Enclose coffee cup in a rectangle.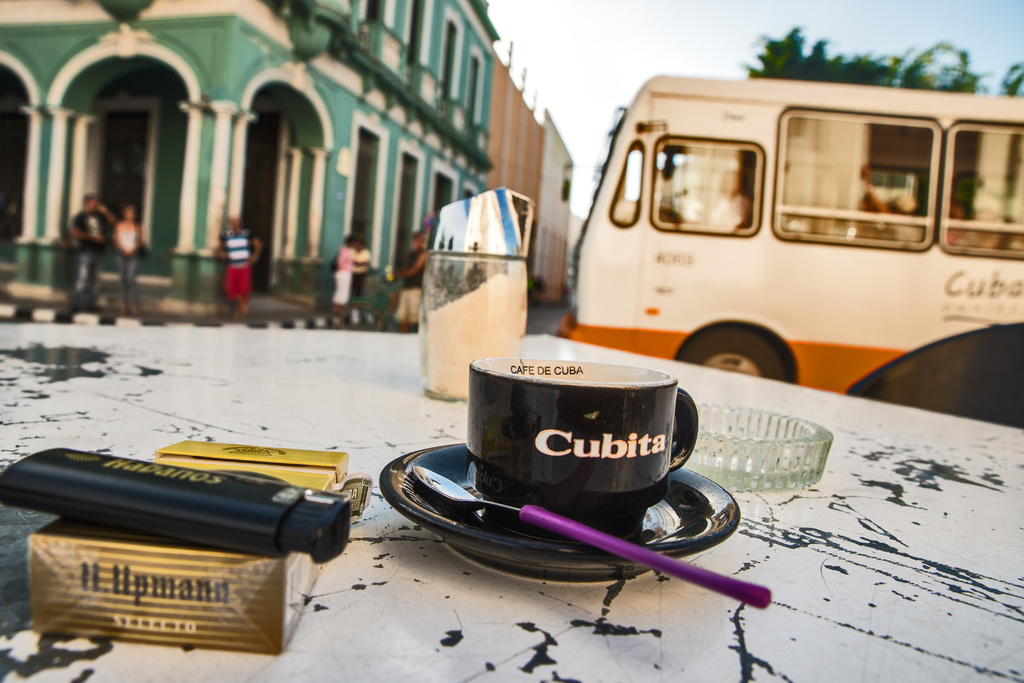
[465, 356, 698, 536].
